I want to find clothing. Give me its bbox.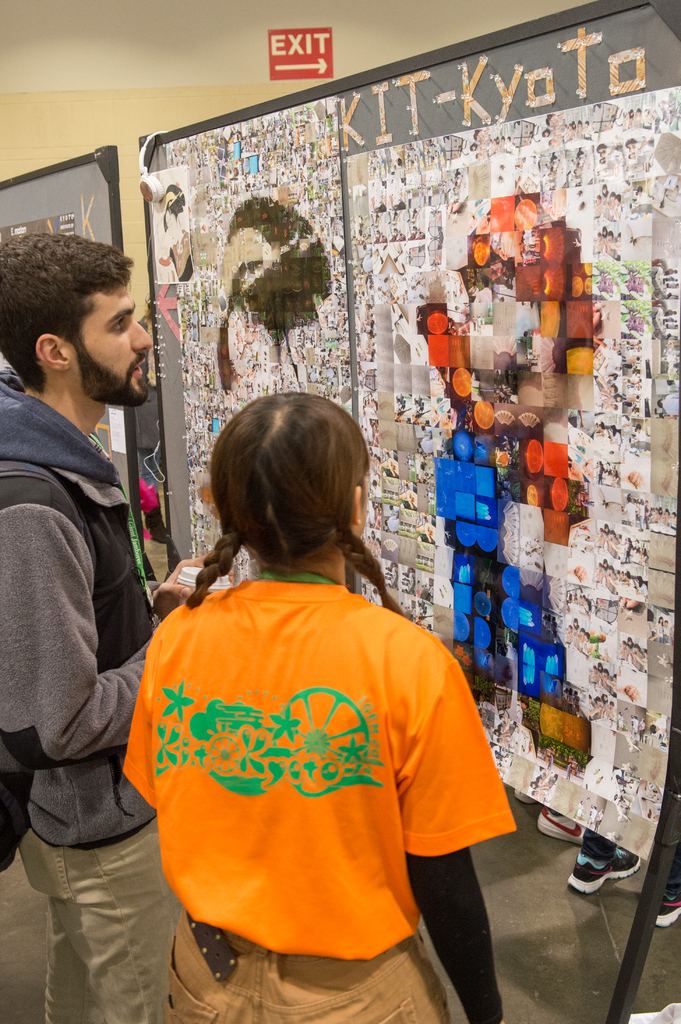
[431,301,595,701].
